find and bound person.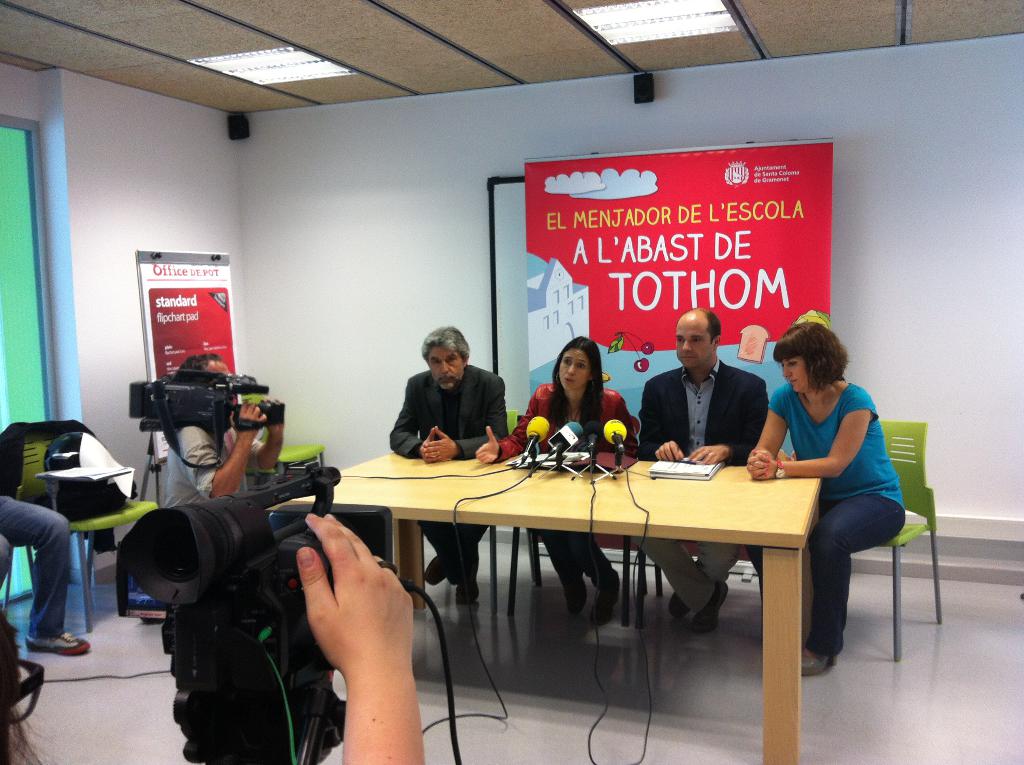
Bound: region(478, 335, 641, 618).
